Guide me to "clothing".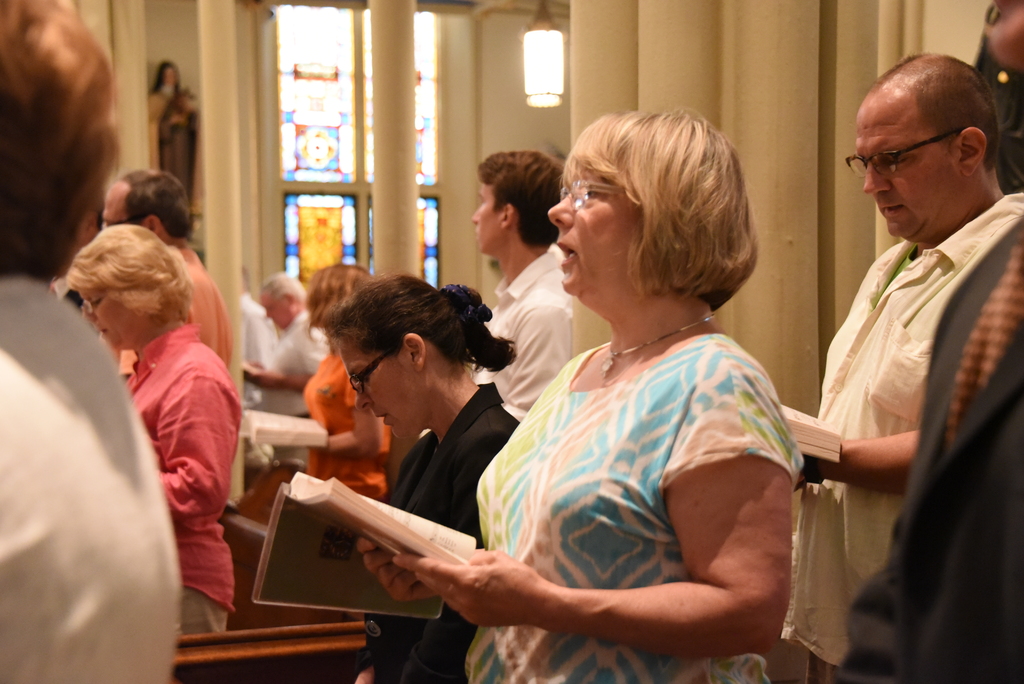
Guidance: box=[172, 247, 239, 430].
